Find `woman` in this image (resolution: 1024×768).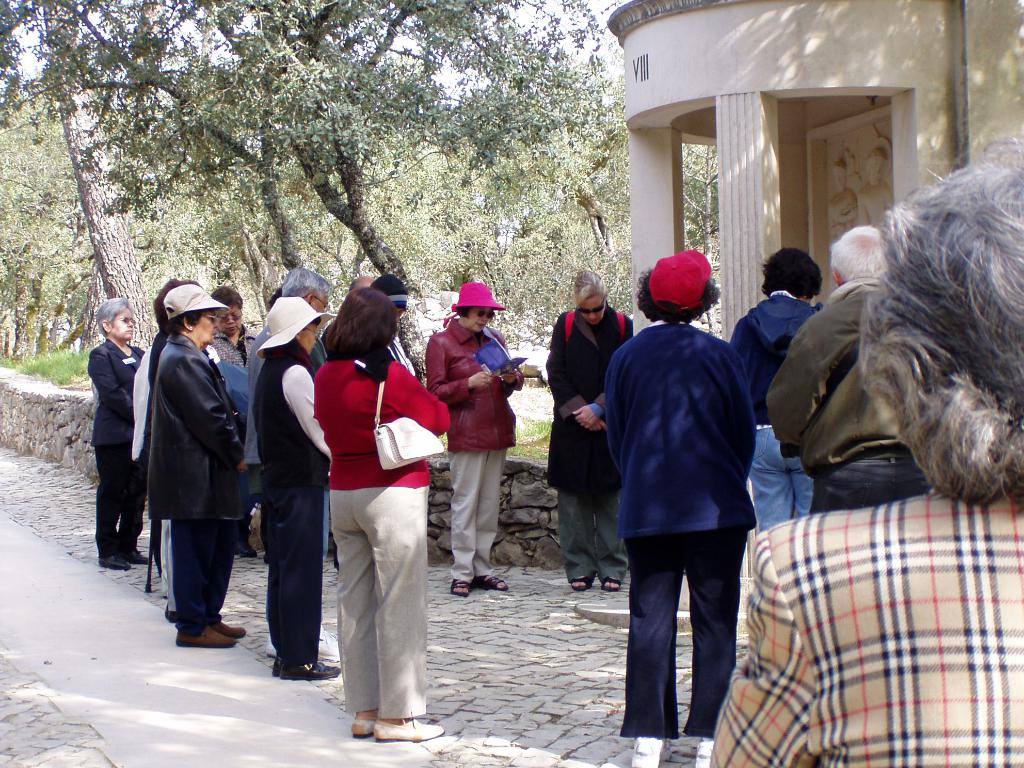
pyautogui.locateOnScreen(210, 284, 258, 369).
